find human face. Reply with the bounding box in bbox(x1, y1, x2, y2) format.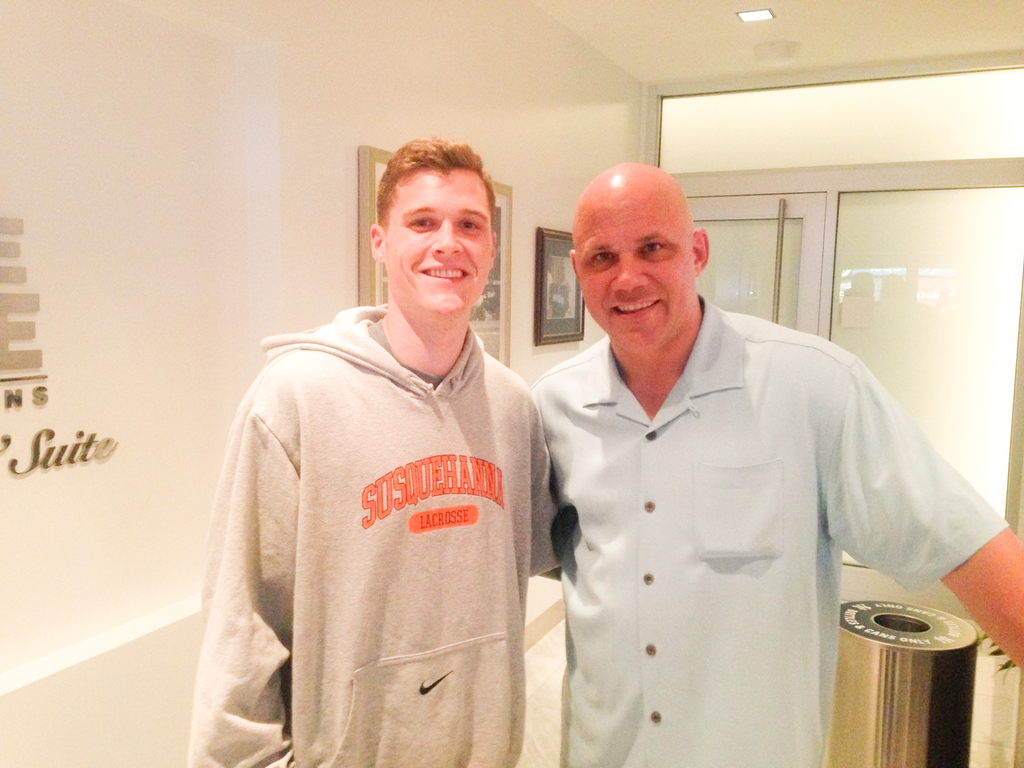
bbox(387, 172, 493, 314).
